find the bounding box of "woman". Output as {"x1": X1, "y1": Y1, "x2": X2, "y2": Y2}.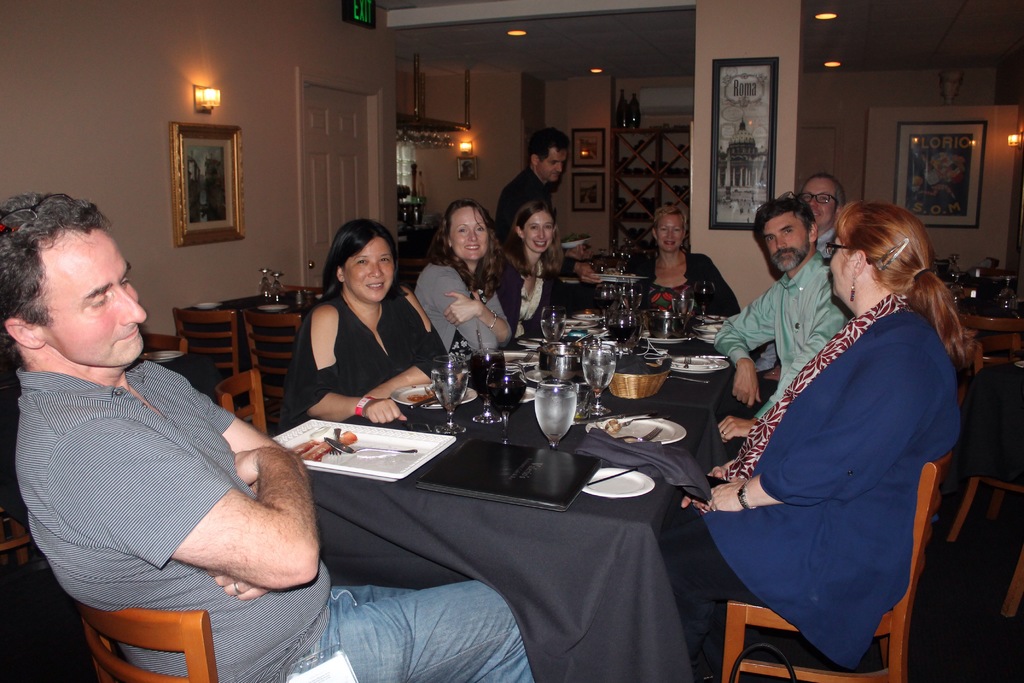
{"x1": 403, "y1": 199, "x2": 517, "y2": 369}.
